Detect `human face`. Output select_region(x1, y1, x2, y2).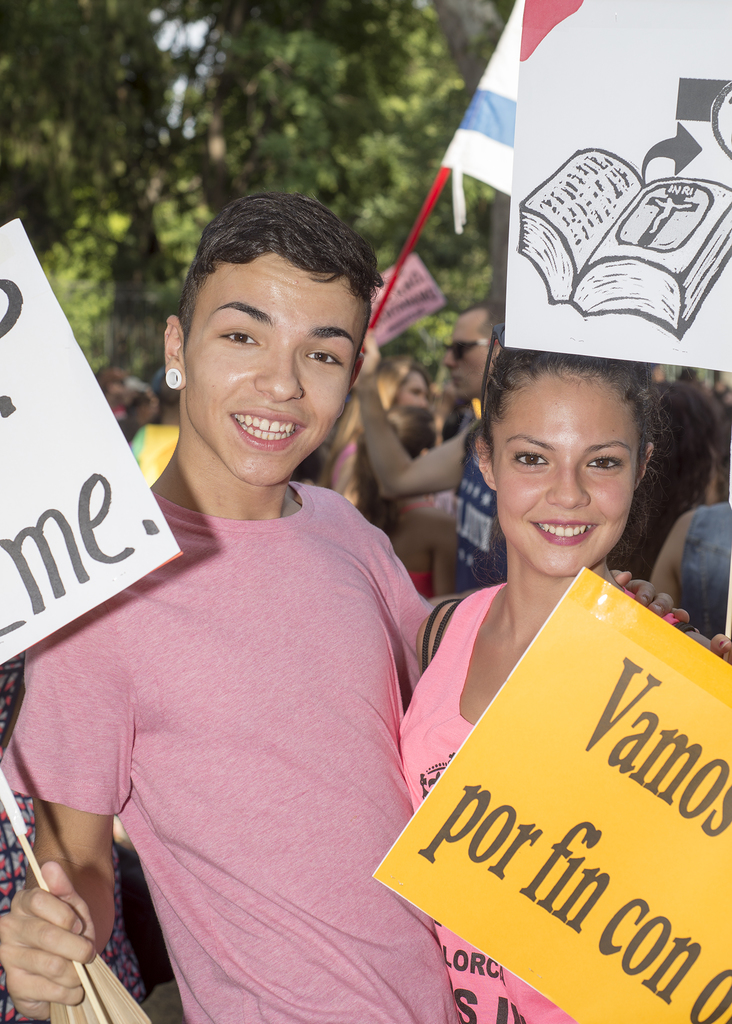
select_region(485, 376, 636, 575).
